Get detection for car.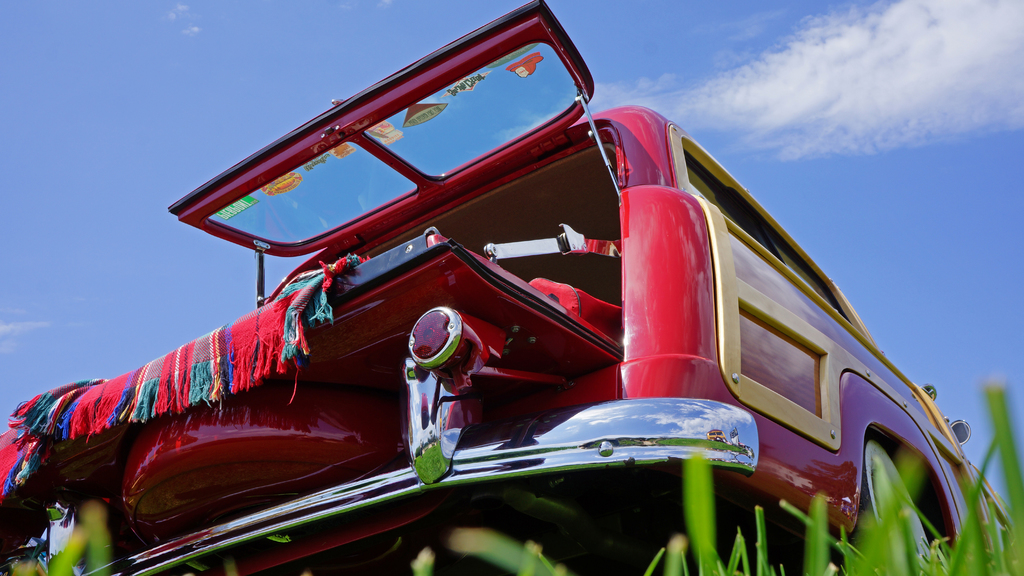
Detection: 0:21:1005:567.
